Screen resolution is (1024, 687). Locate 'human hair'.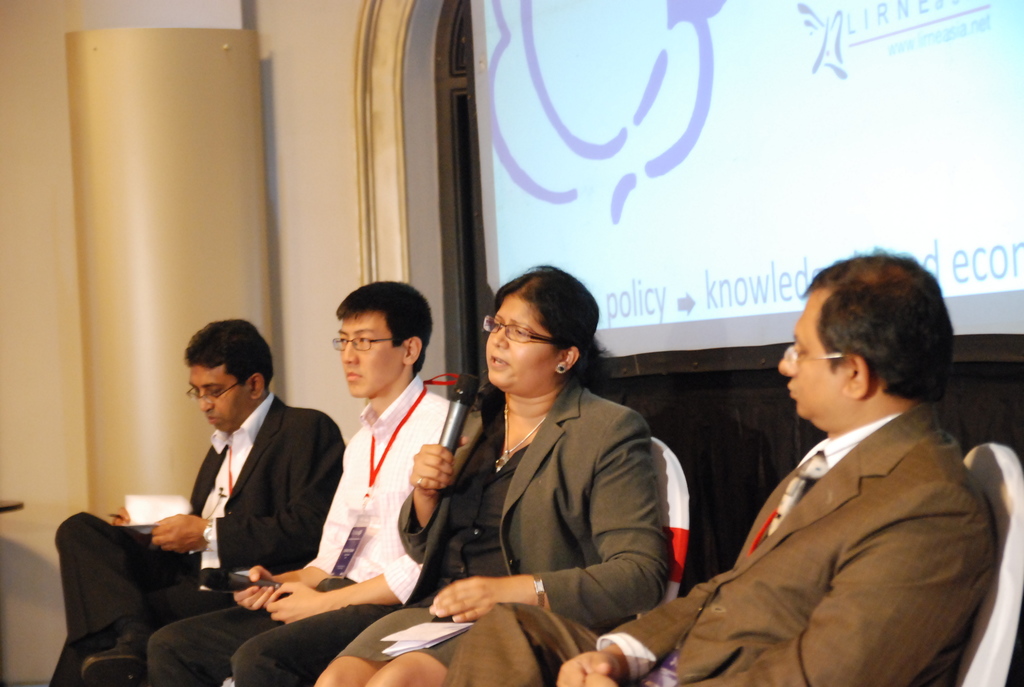
left=799, top=250, right=954, bottom=401.
